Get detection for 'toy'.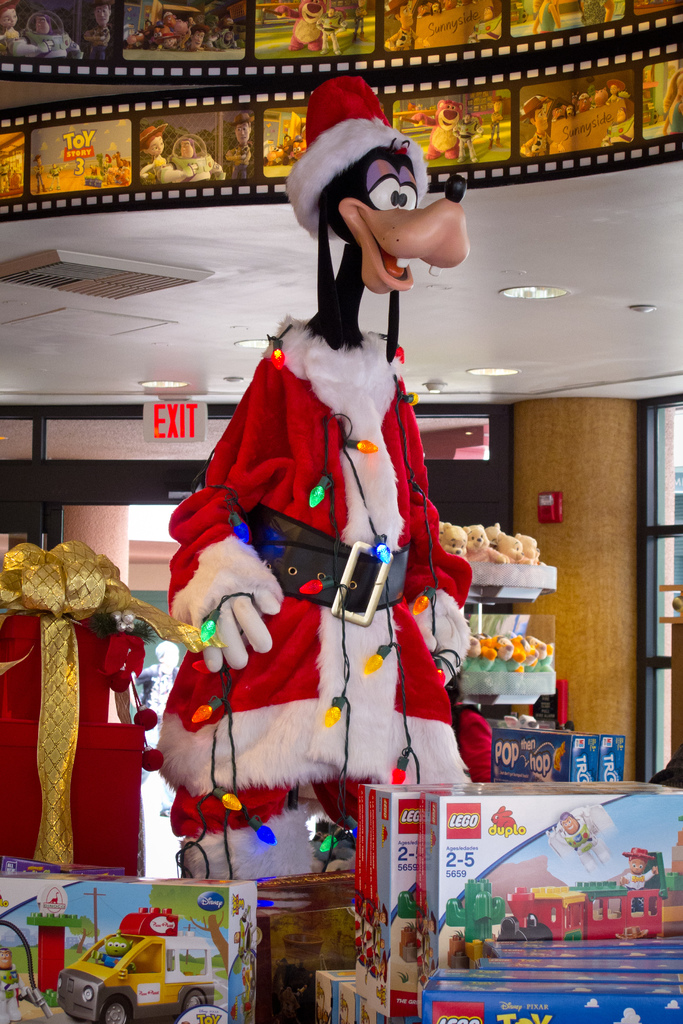
Detection: box=[179, 67, 472, 882].
